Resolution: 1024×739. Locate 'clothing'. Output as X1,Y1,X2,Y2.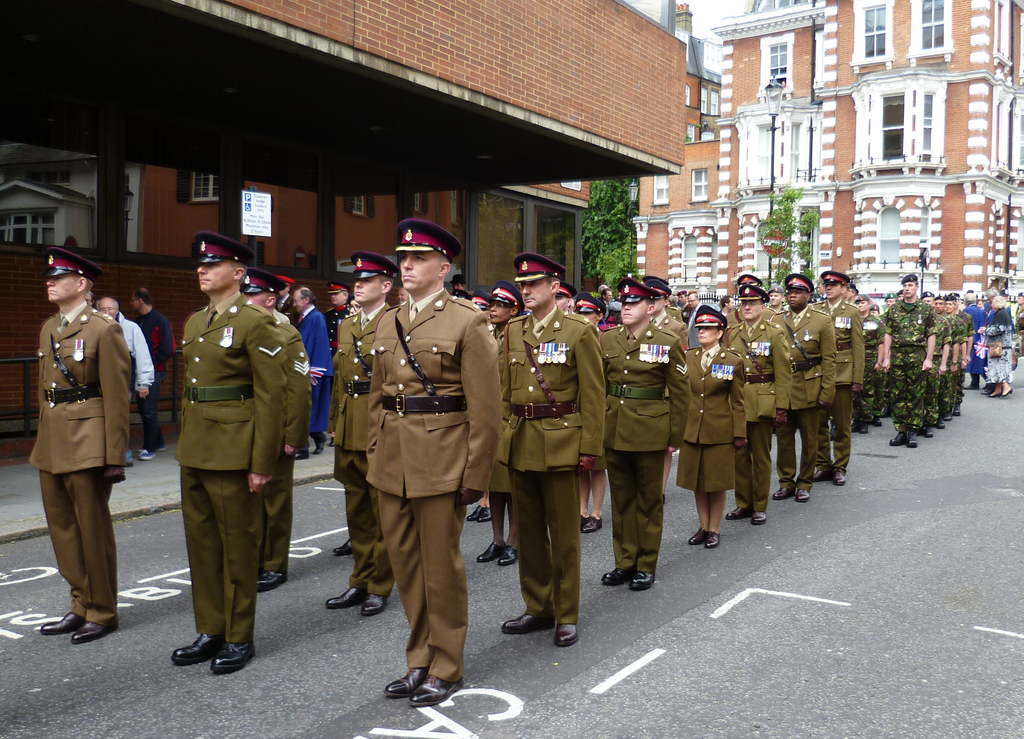
985,302,1023,389.
